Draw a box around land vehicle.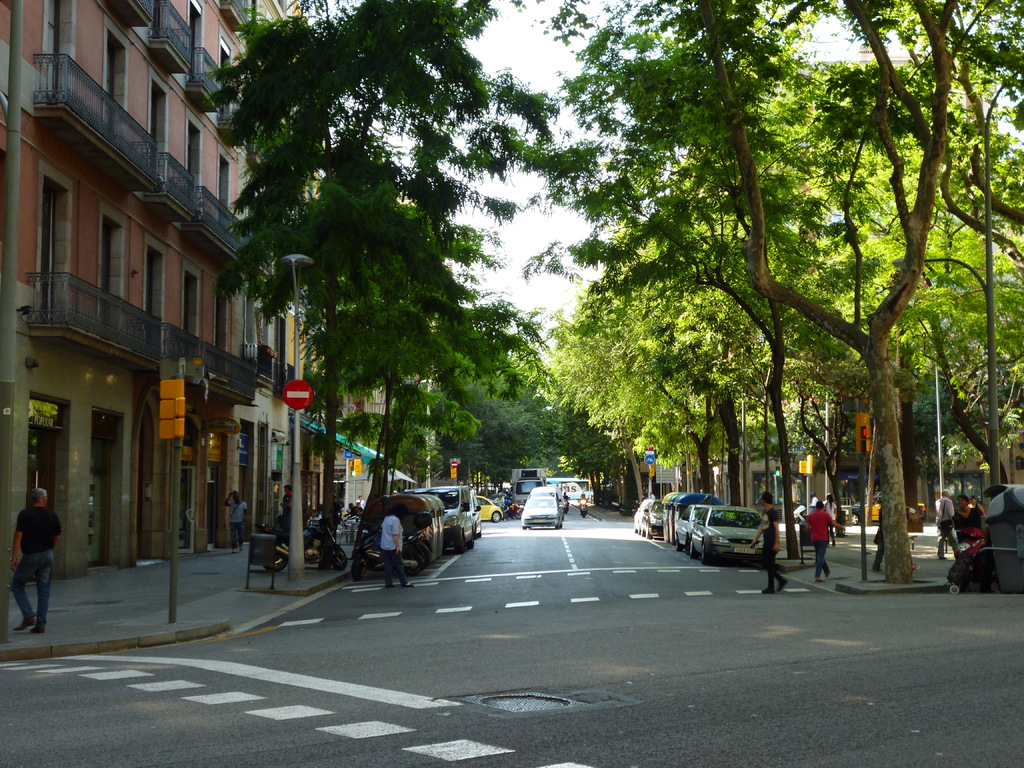
locate(348, 522, 428, 582).
